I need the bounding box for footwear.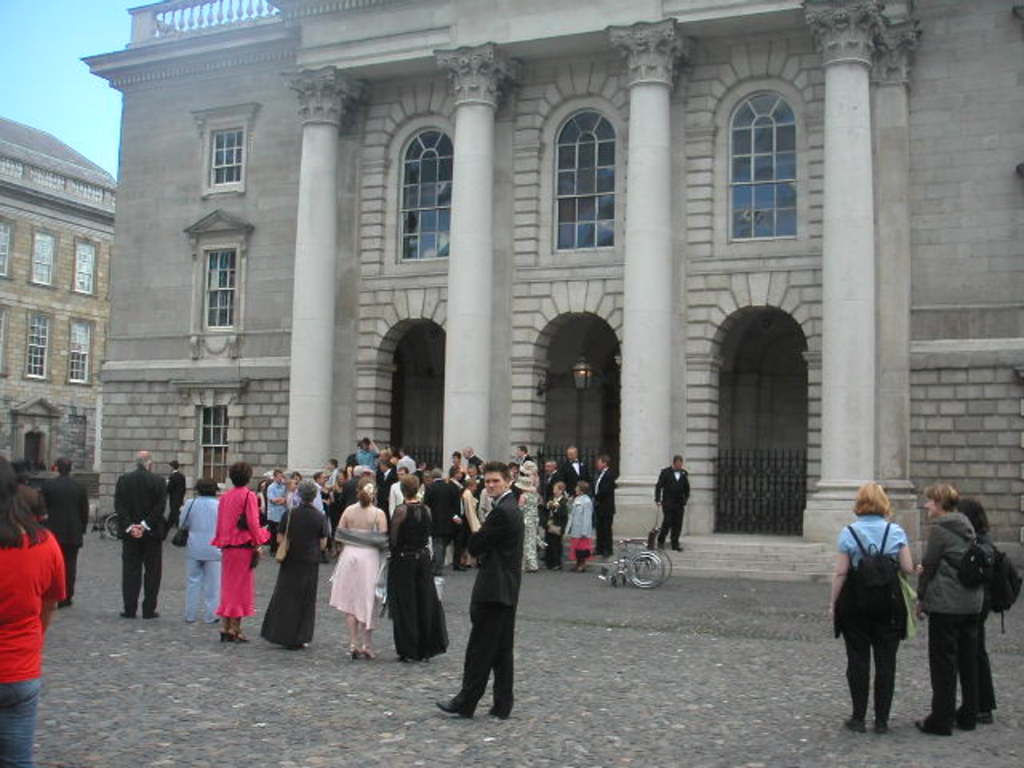
Here it is: rect(347, 643, 360, 661).
